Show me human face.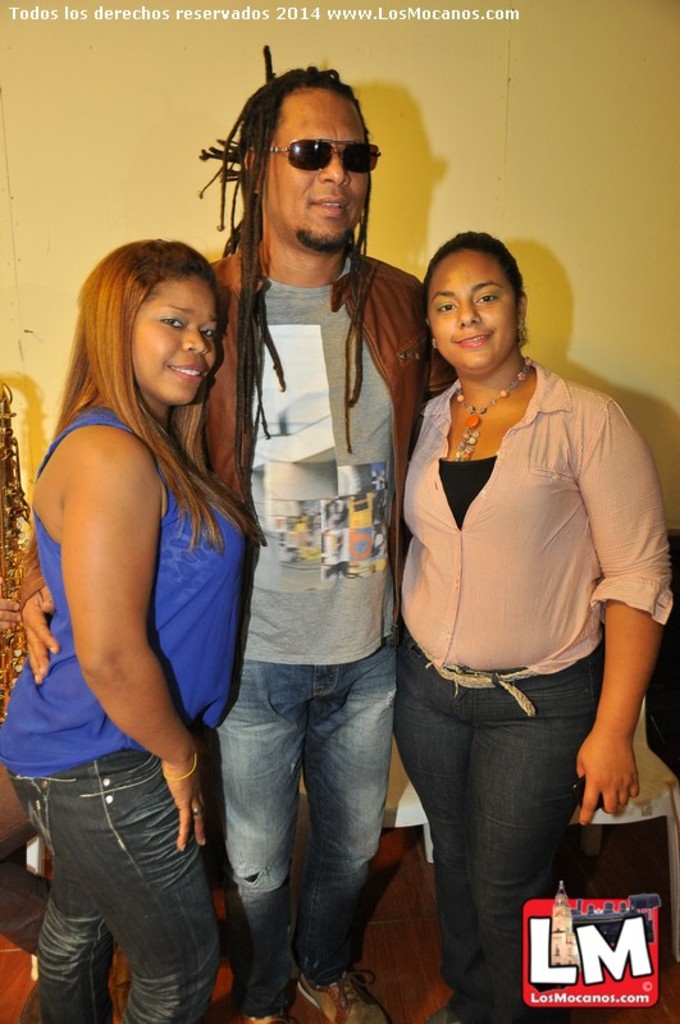
human face is here: [125, 266, 205, 401].
